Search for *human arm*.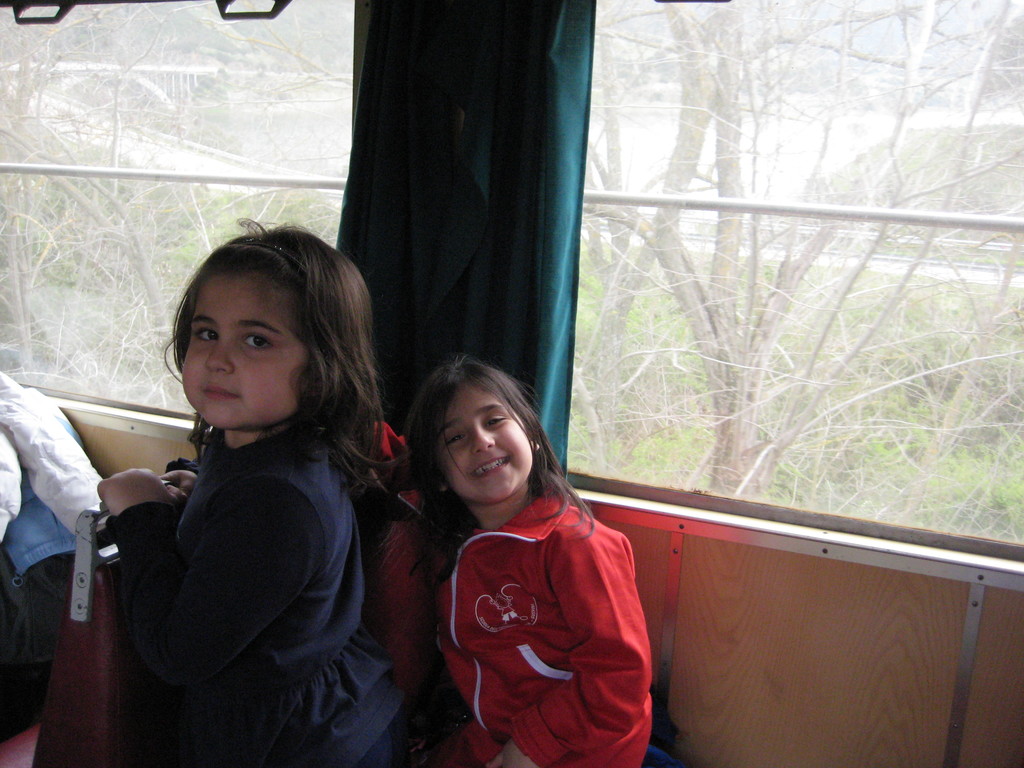
Found at left=79, top=460, right=163, bottom=564.
